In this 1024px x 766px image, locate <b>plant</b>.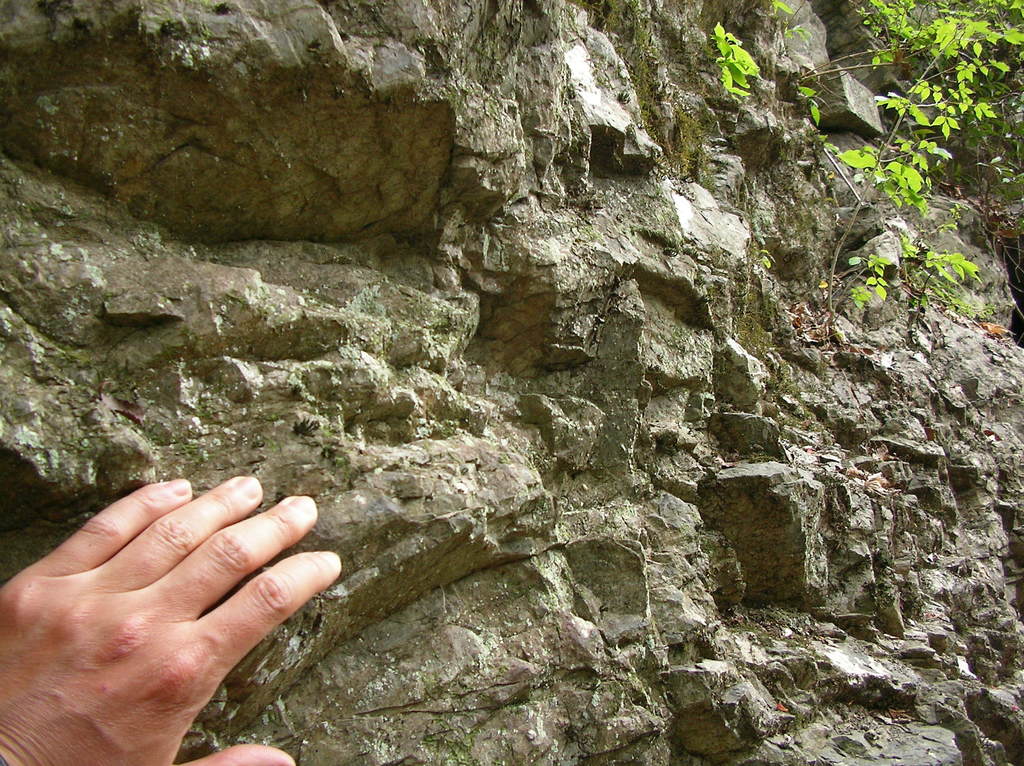
Bounding box: [left=702, top=23, right=769, bottom=97].
